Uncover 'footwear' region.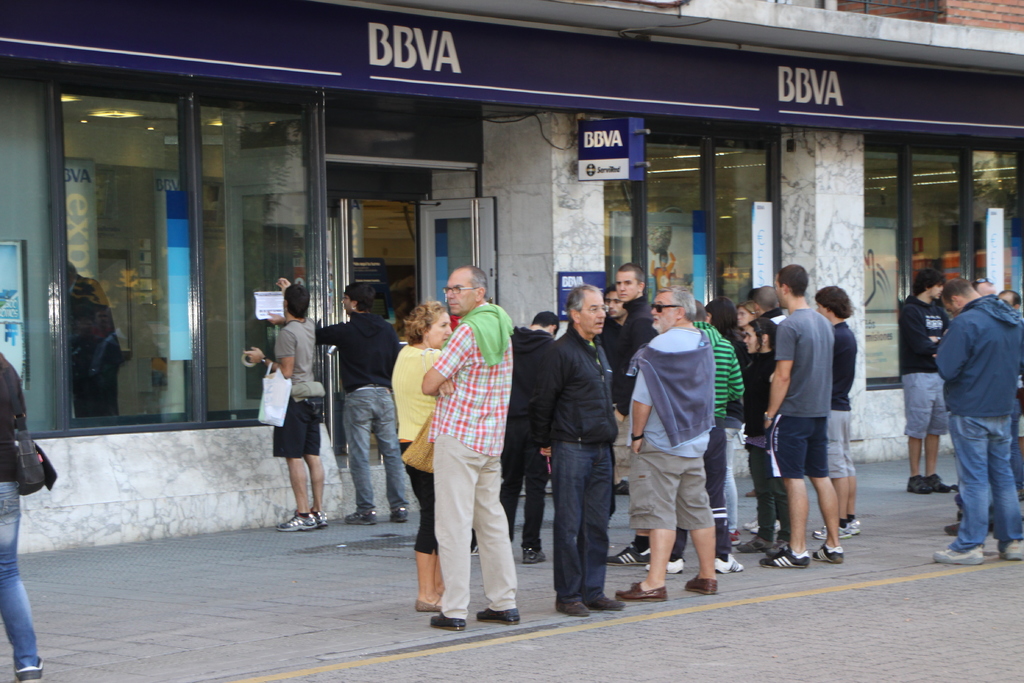
Uncovered: (left=931, top=475, right=950, bottom=491).
